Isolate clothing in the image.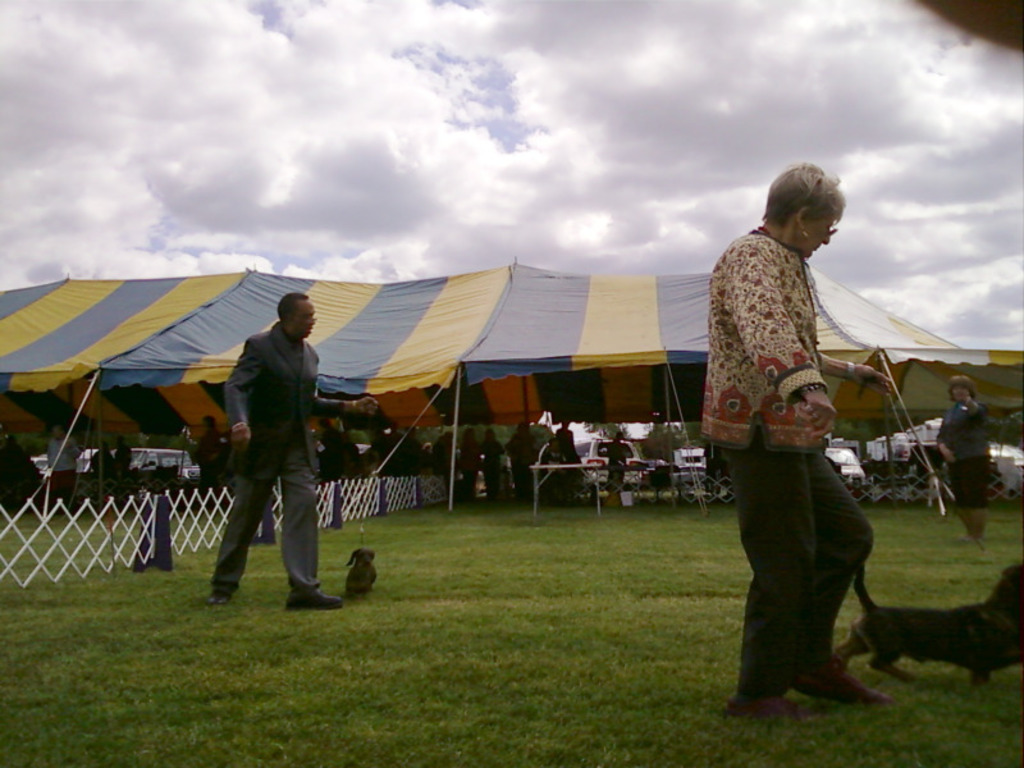
Isolated region: bbox=[481, 438, 509, 502].
